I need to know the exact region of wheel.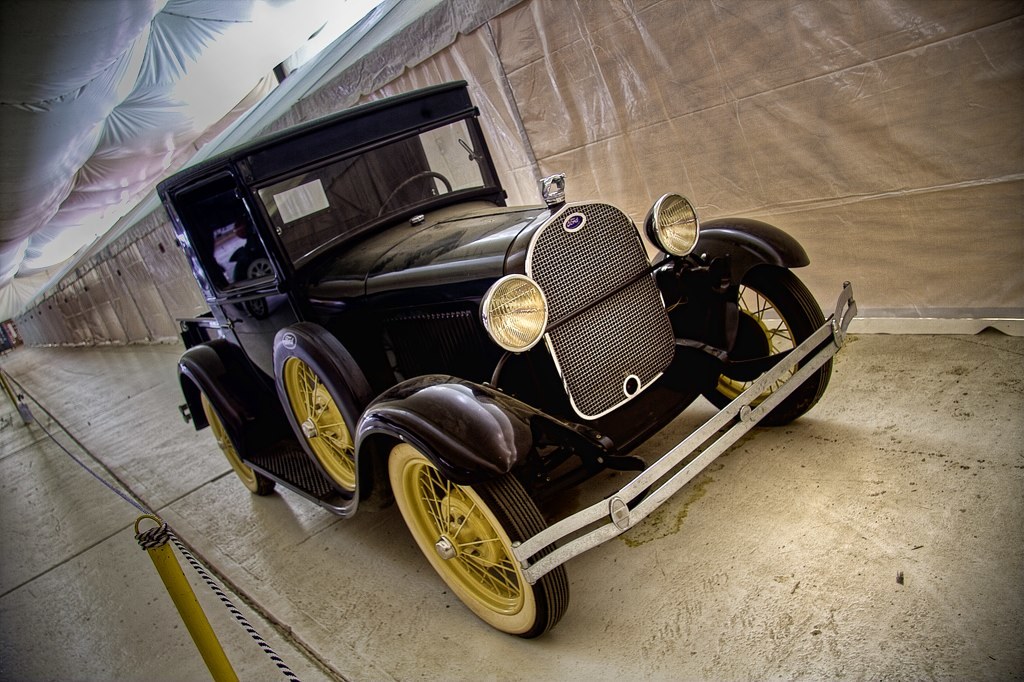
Region: pyautogui.locateOnScreen(291, 322, 365, 493).
